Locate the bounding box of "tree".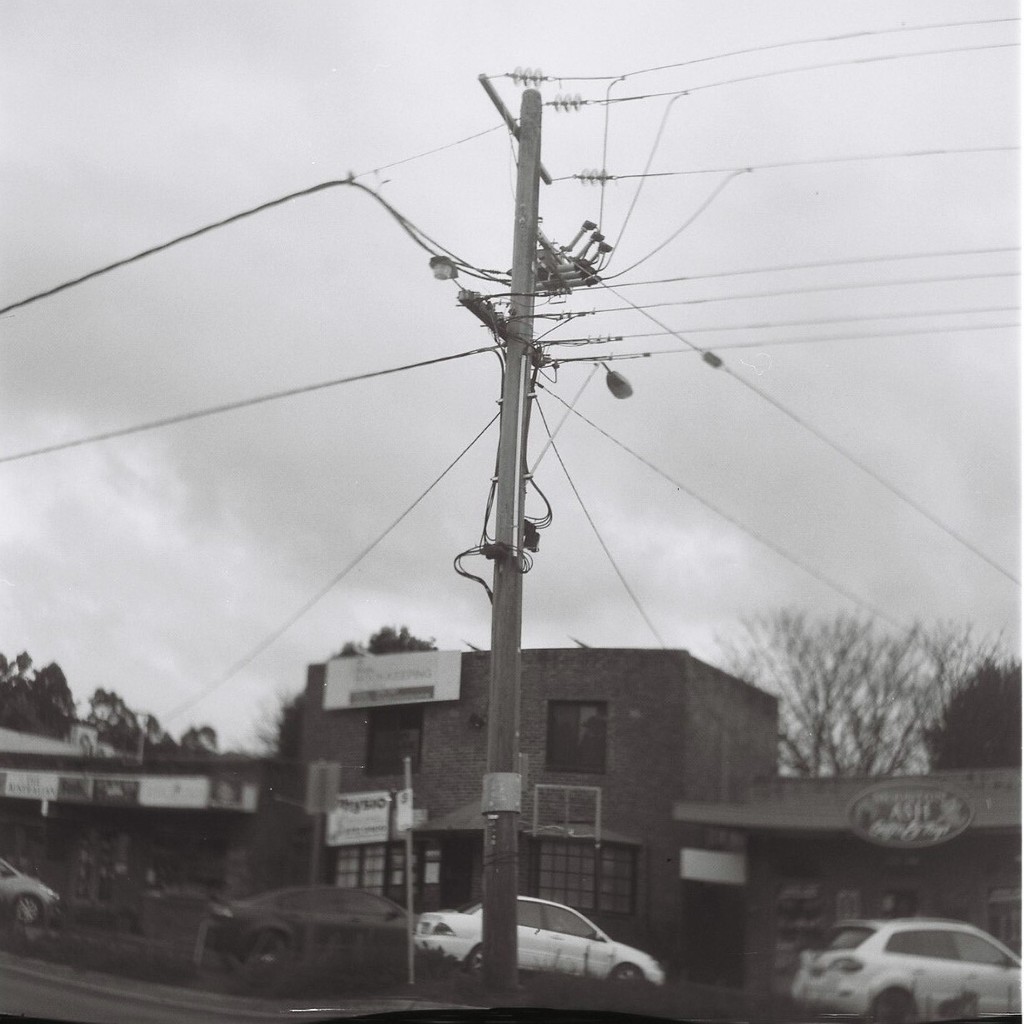
Bounding box: (left=733, top=547, right=940, bottom=811).
